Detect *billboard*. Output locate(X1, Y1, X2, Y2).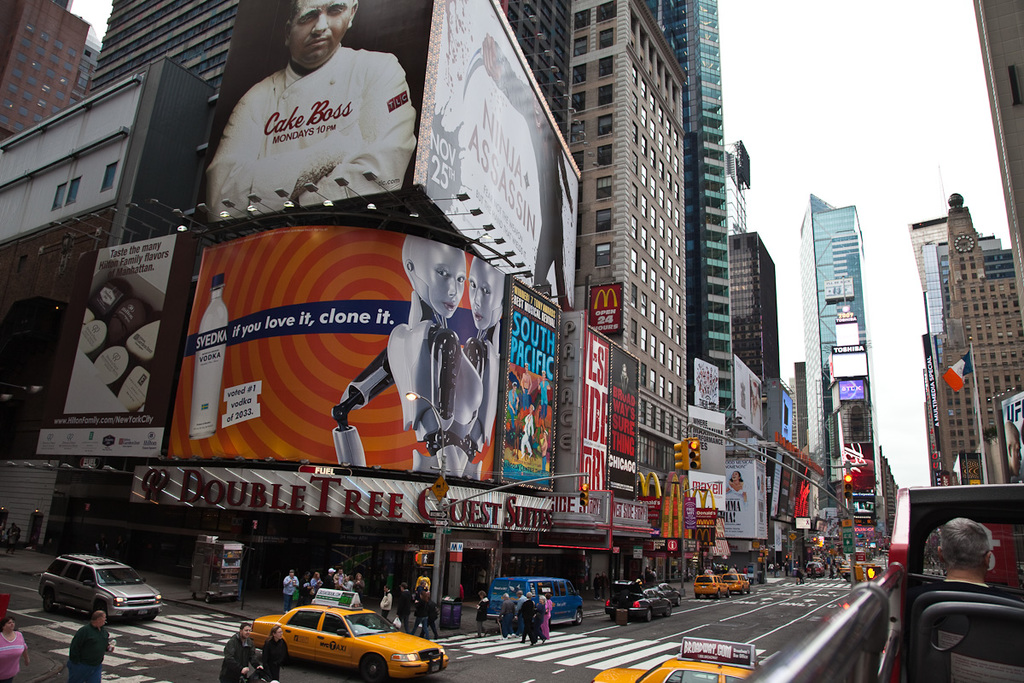
locate(193, 0, 432, 228).
